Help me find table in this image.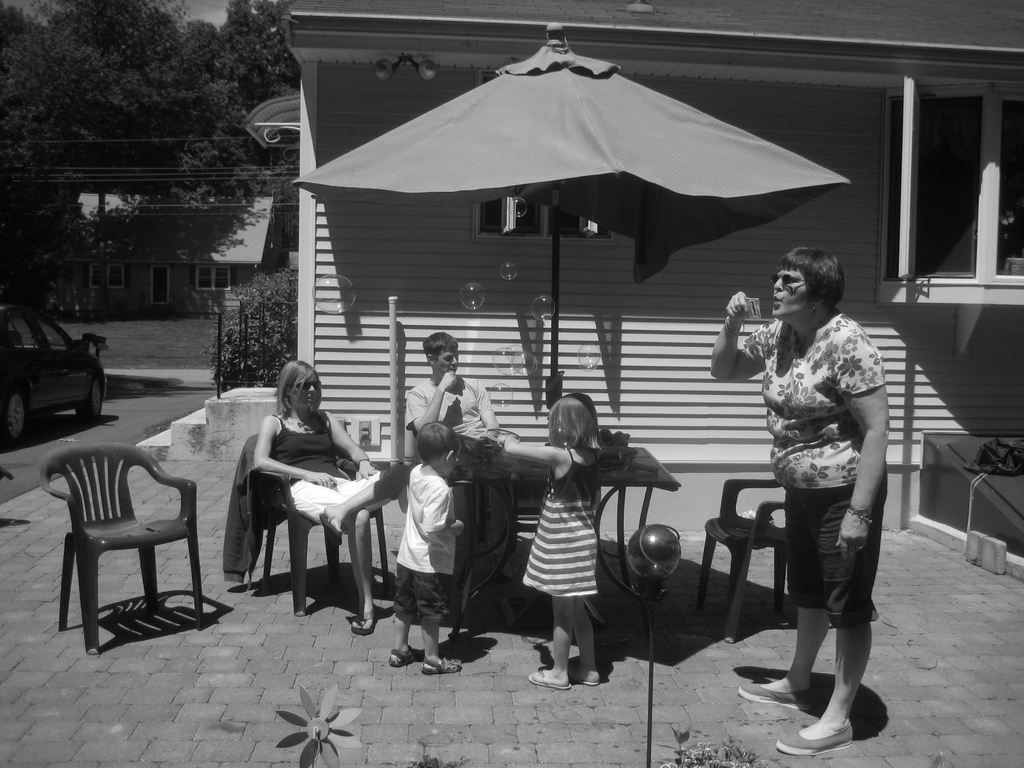
Found it: Rect(449, 447, 680, 640).
